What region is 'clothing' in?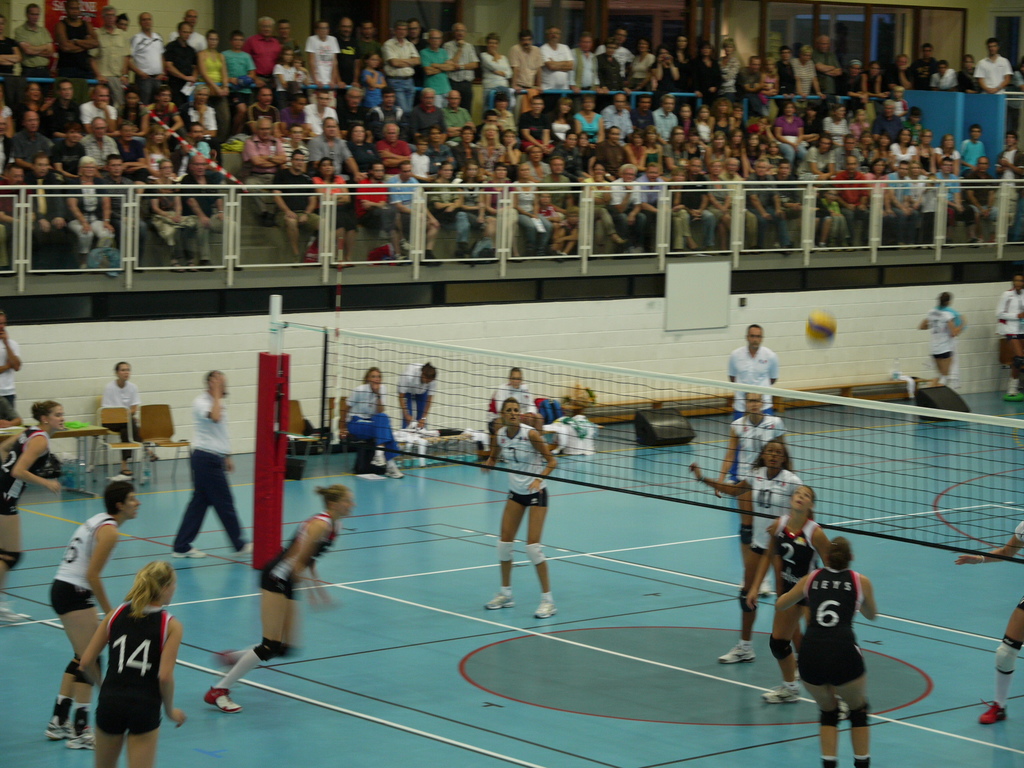
left=794, top=564, right=865, bottom=685.
